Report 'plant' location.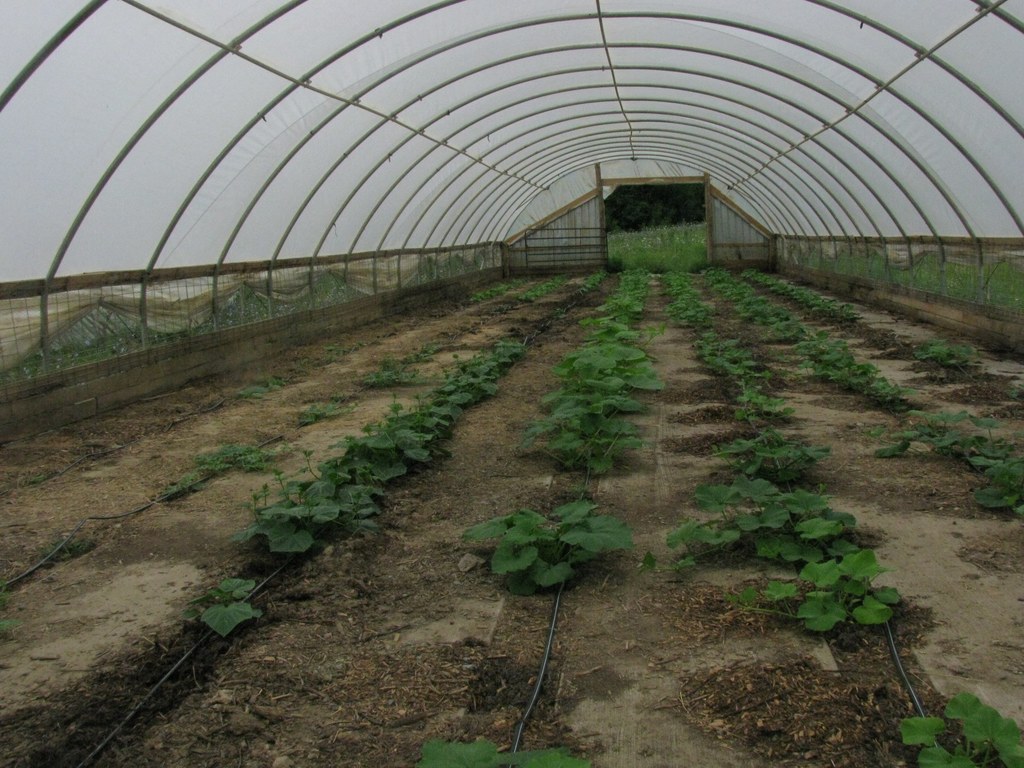
Report: 700:266:920:422.
